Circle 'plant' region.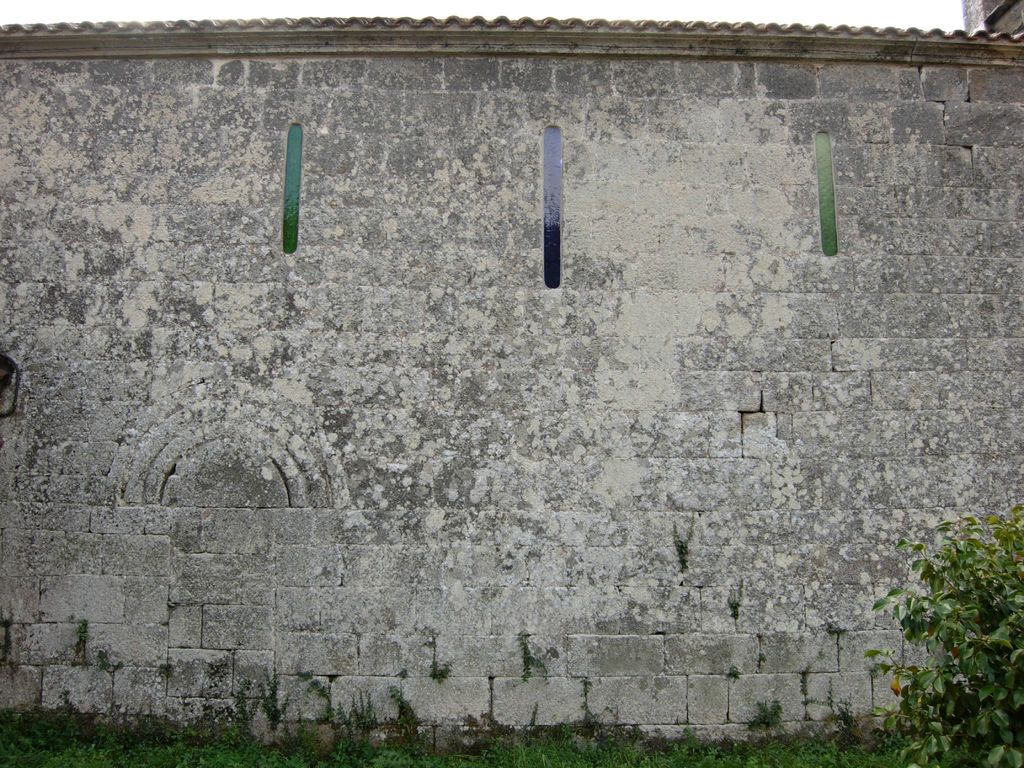
Region: rect(847, 507, 1023, 767).
